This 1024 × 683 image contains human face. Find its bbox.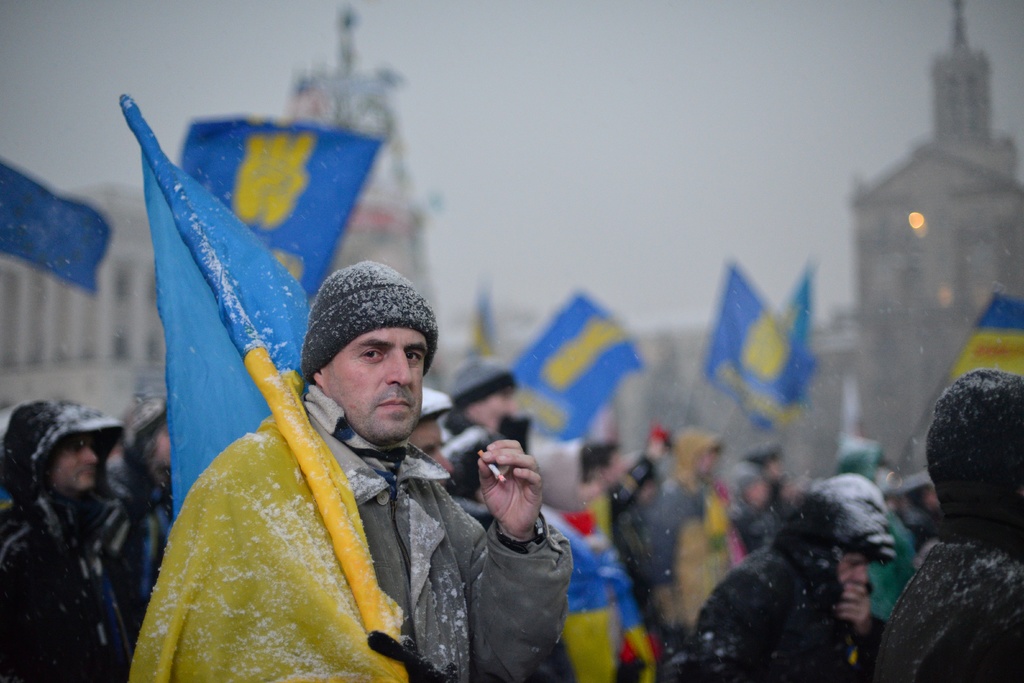
detection(599, 452, 624, 479).
